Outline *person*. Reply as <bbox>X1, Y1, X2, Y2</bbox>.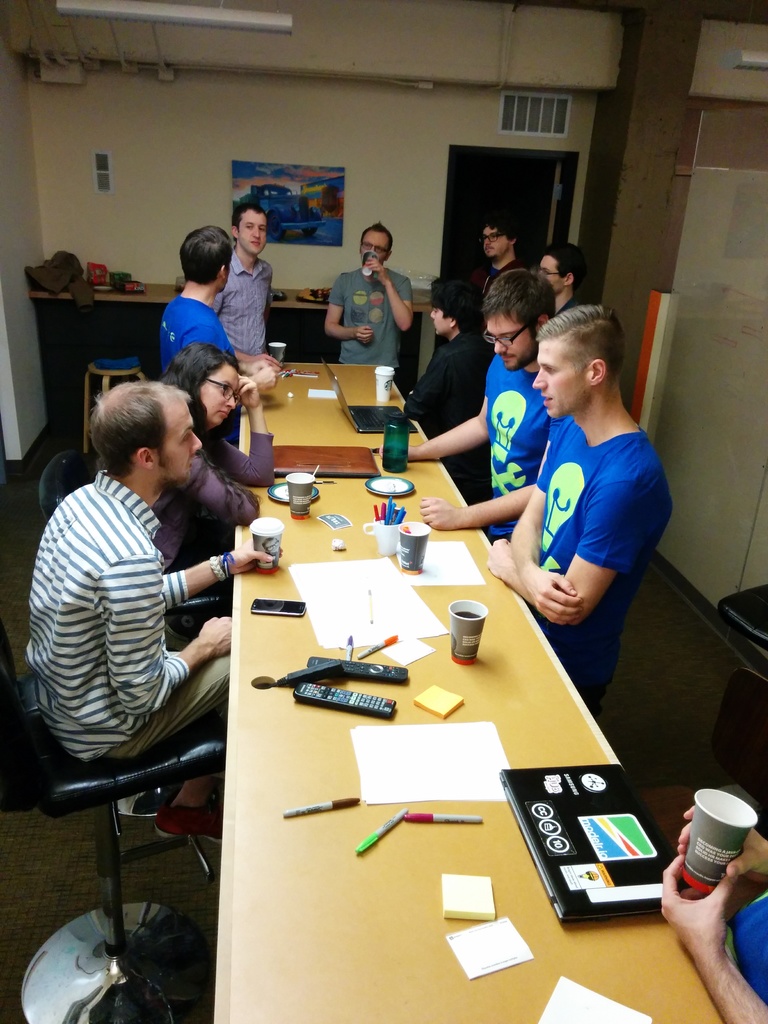
<bbox>157, 227, 234, 367</bbox>.
